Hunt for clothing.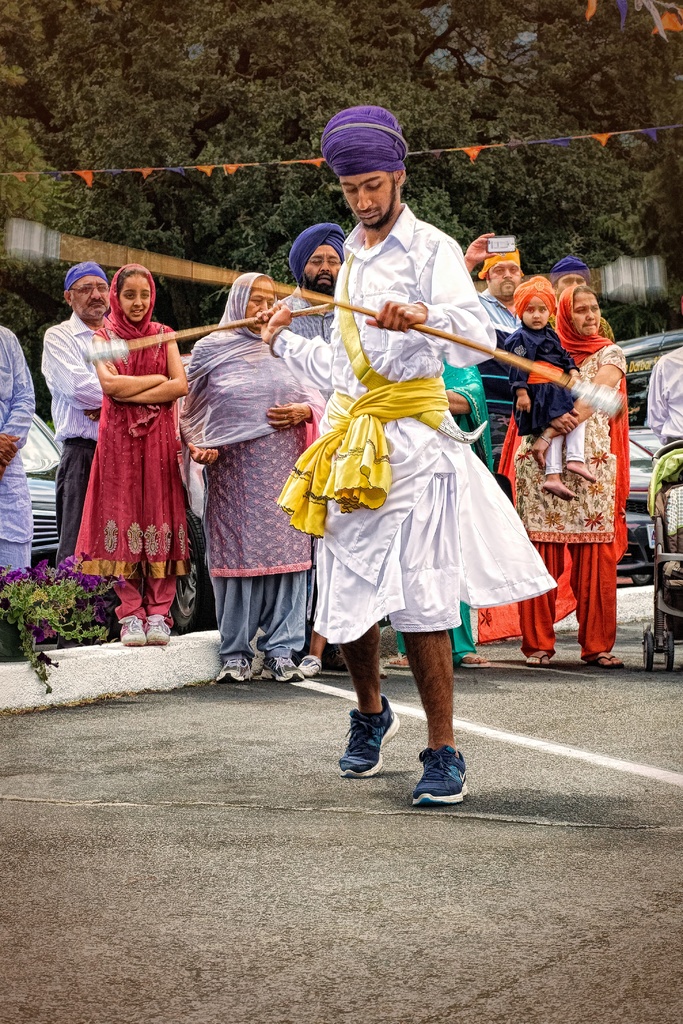
Hunted down at (507, 323, 581, 459).
